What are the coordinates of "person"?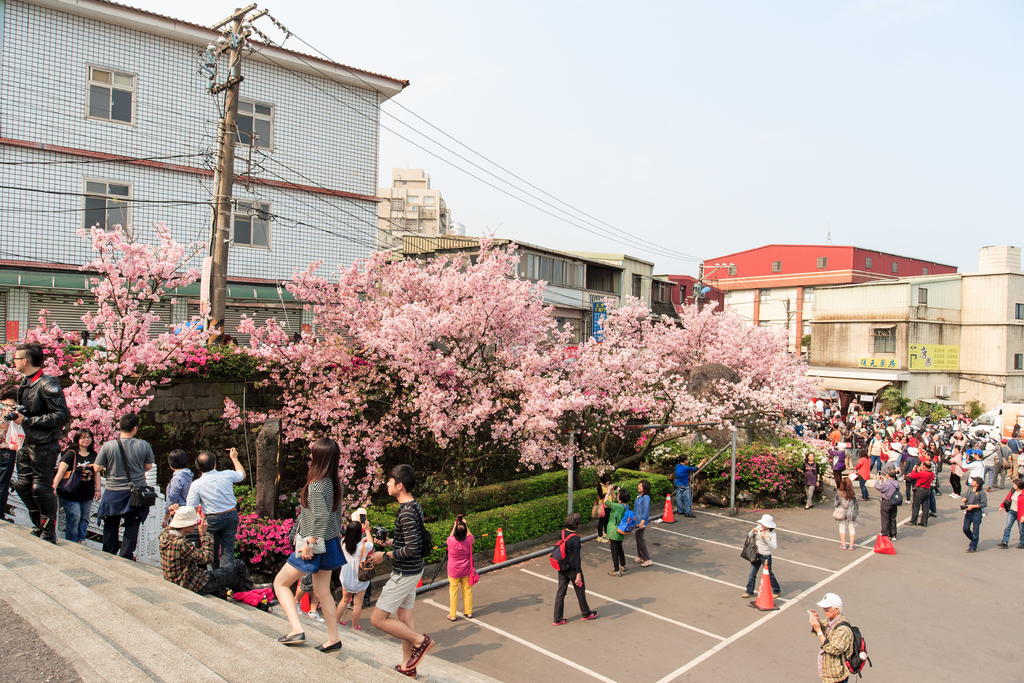
bbox(872, 466, 900, 539).
